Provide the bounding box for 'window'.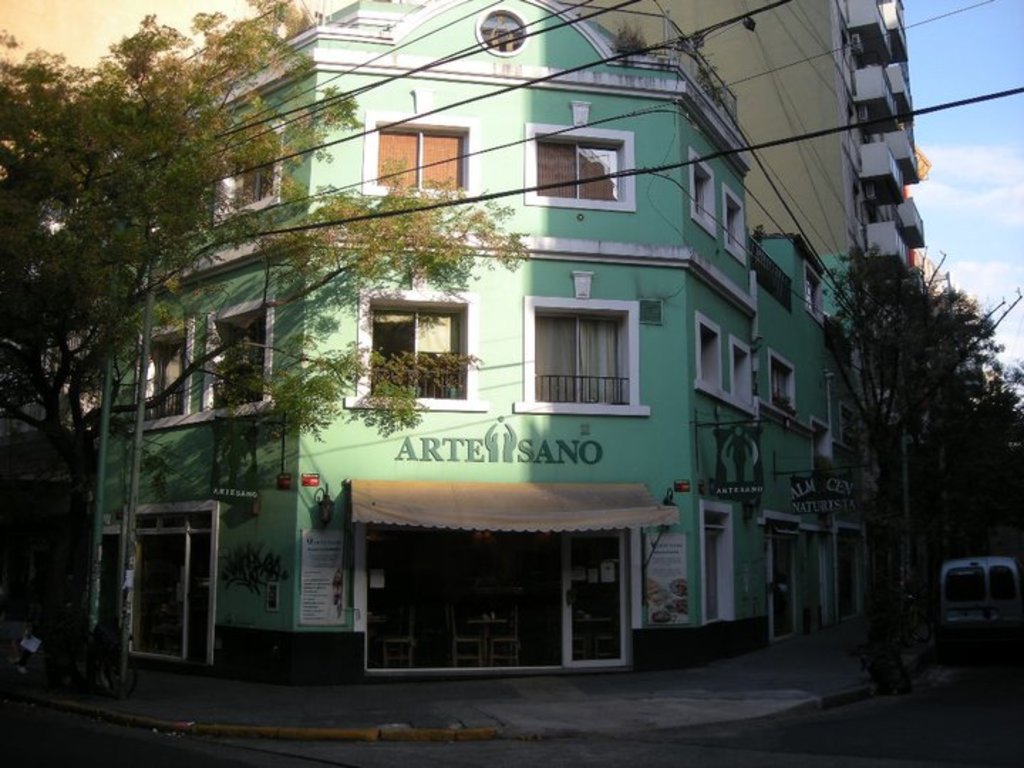
{"left": 129, "top": 317, "right": 195, "bottom": 435}.
